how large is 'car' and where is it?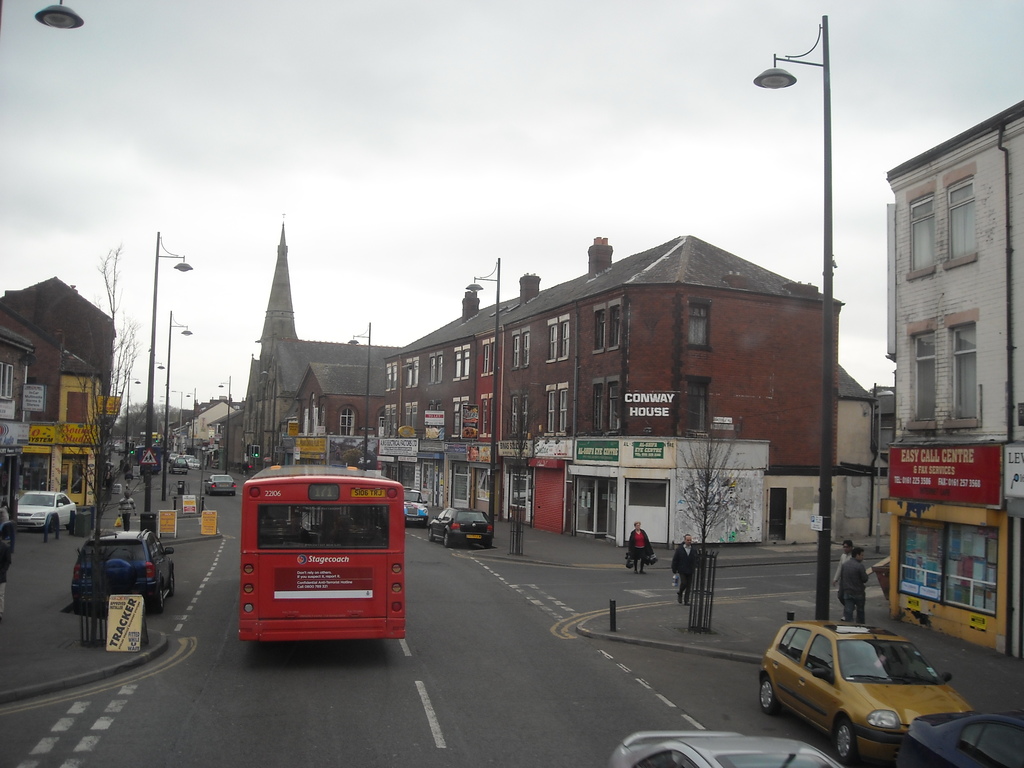
Bounding box: bbox=[610, 728, 842, 767].
